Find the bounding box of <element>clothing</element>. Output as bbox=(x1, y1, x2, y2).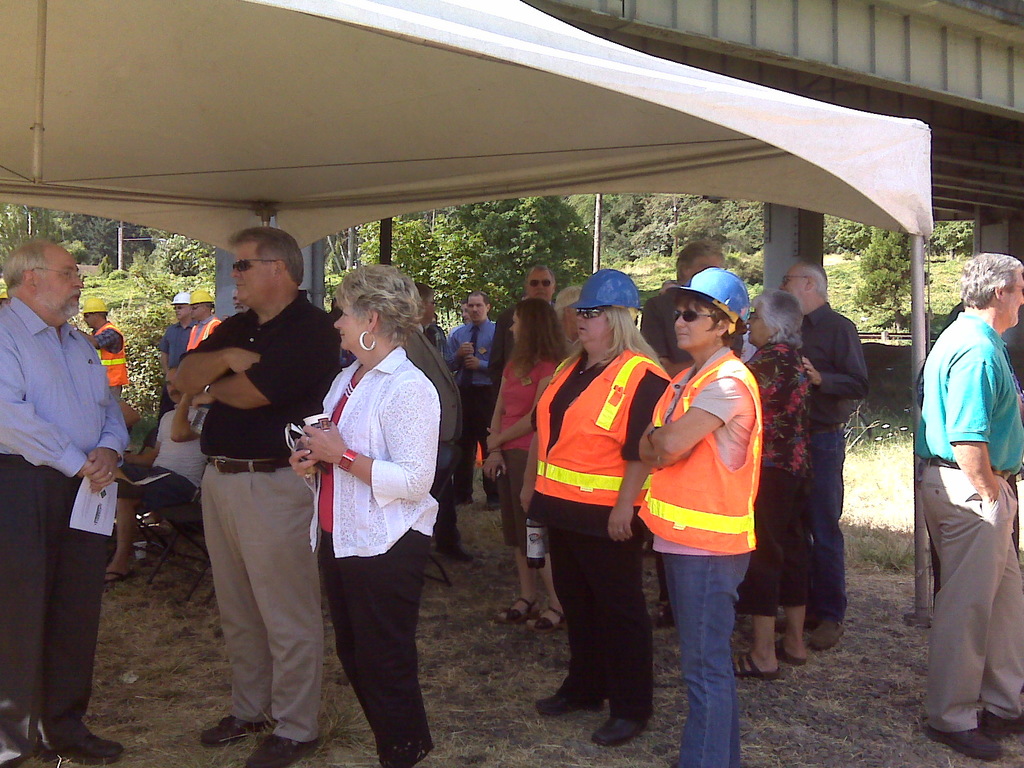
bbox=(484, 298, 526, 406).
